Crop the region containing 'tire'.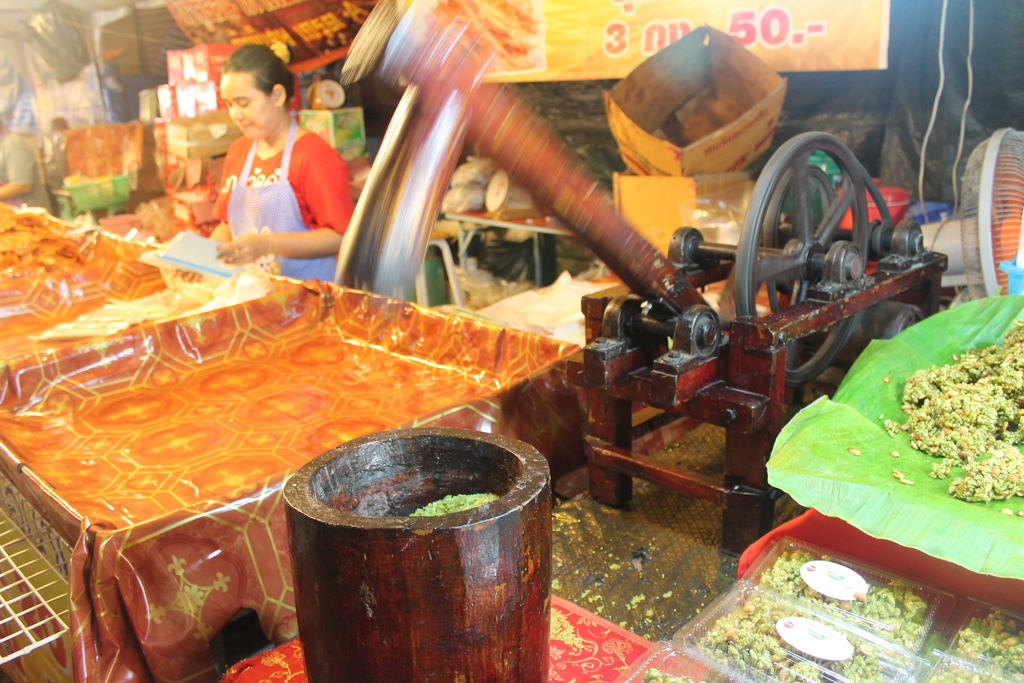
Crop region: detection(744, 122, 898, 349).
